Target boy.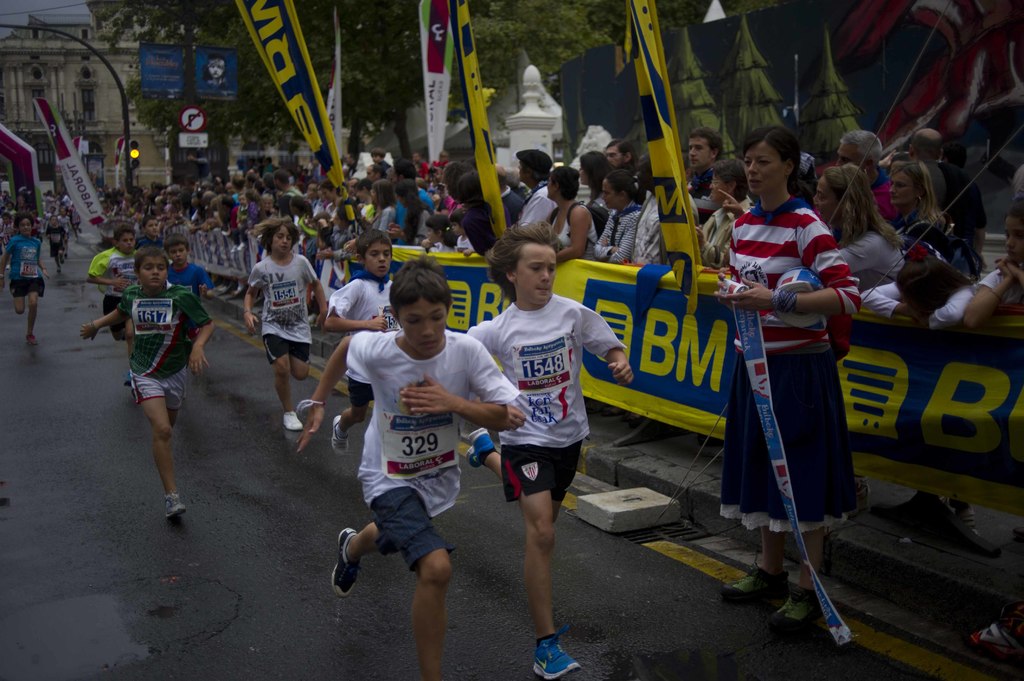
Target region: (left=85, top=220, right=138, bottom=354).
